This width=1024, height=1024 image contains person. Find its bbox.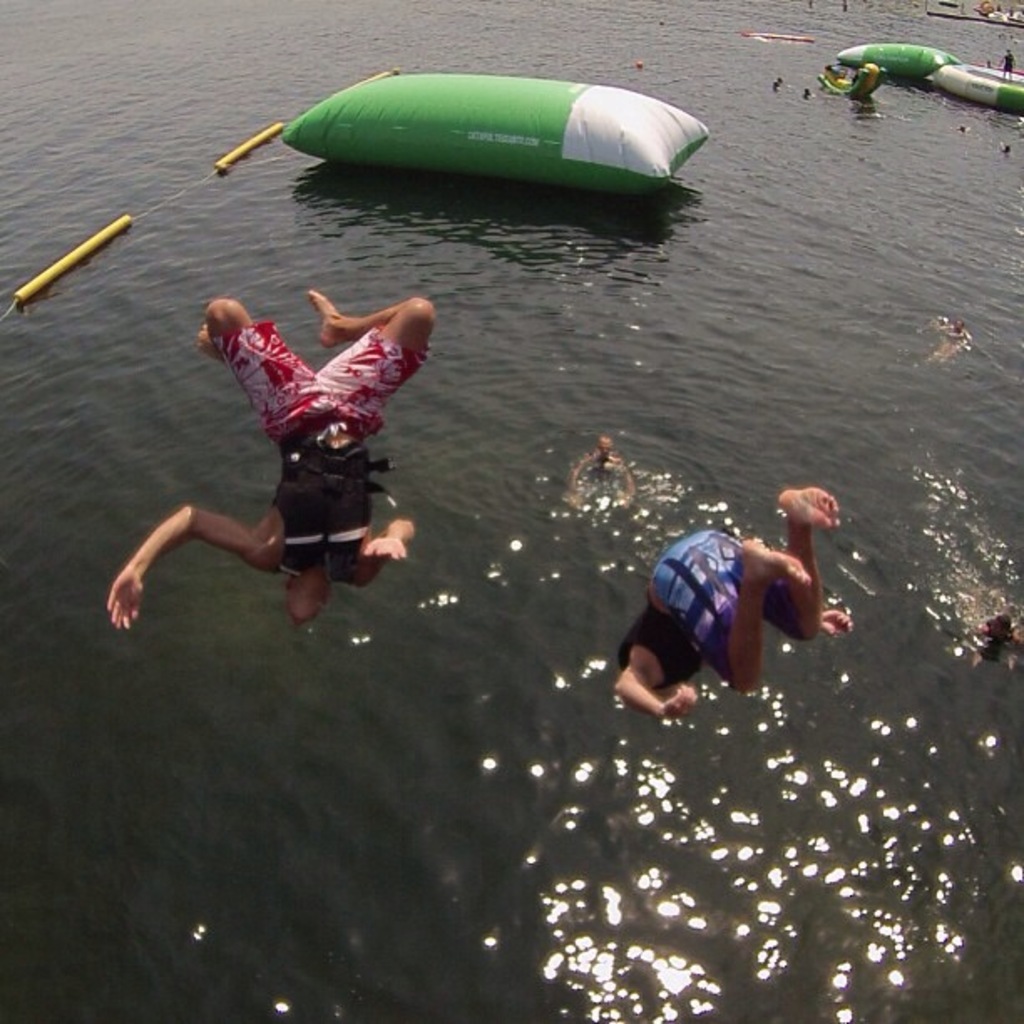
bbox(945, 323, 965, 343).
